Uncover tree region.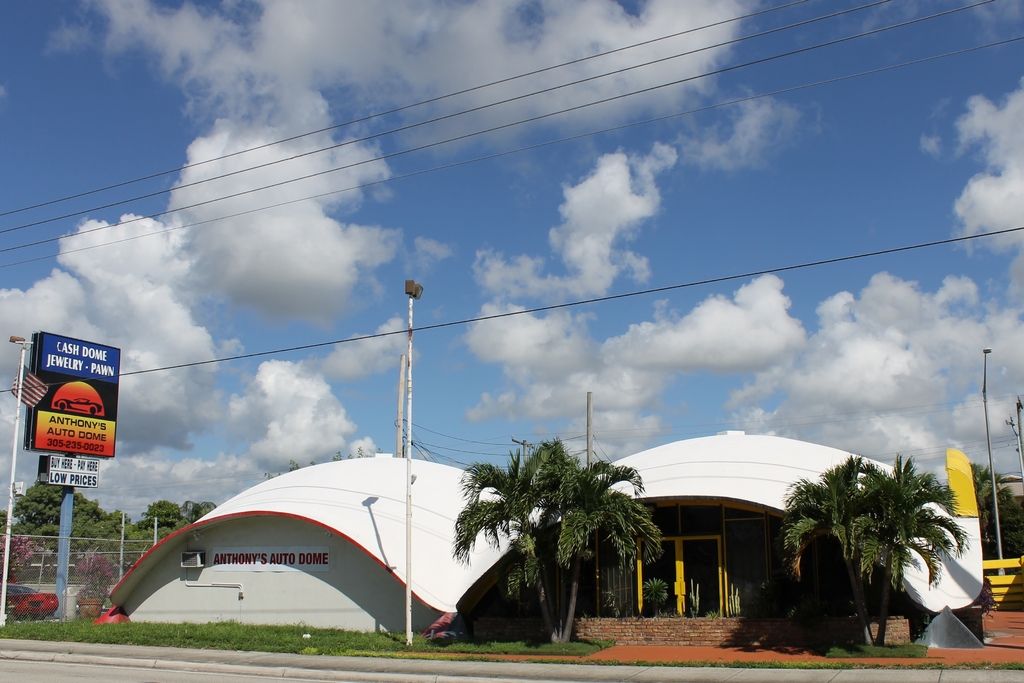
Uncovered: <box>971,462,1002,557</box>.
